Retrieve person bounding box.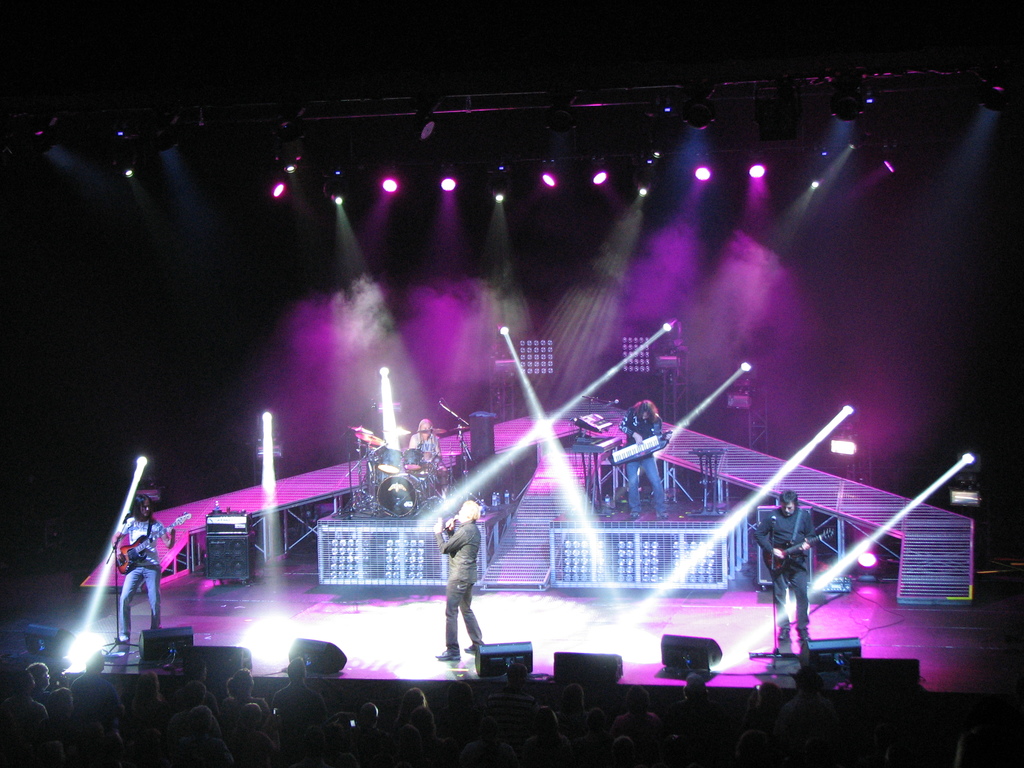
Bounding box: bbox=[621, 397, 668, 514].
